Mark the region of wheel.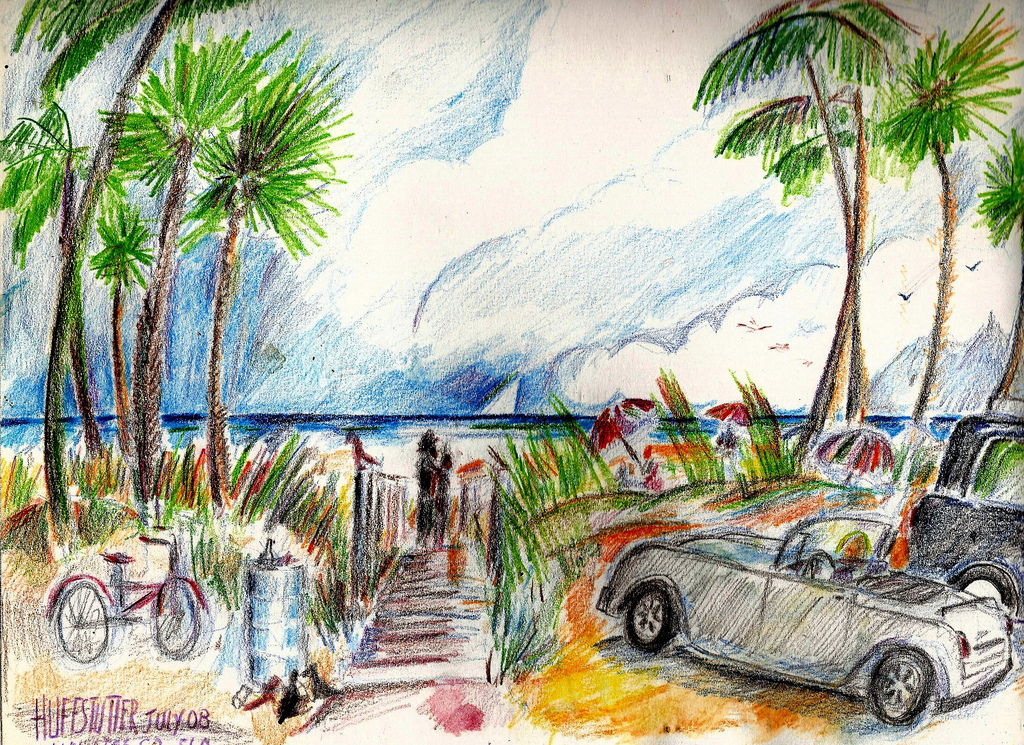
Region: {"x1": 621, "y1": 585, "x2": 683, "y2": 654}.
